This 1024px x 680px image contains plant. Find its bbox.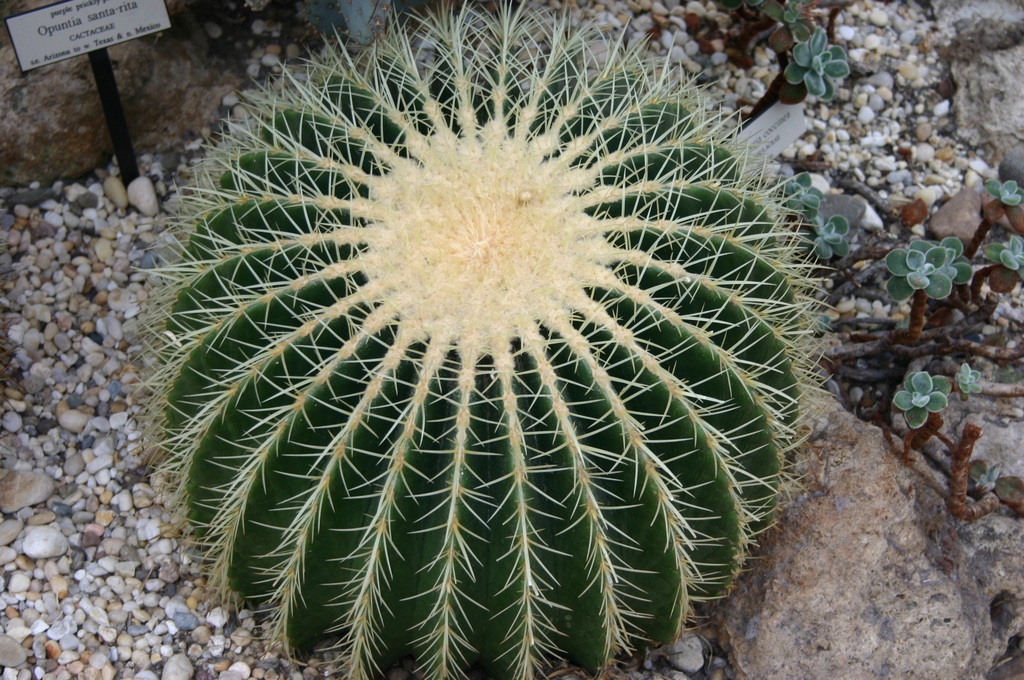
x1=983, y1=230, x2=1023, y2=281.
